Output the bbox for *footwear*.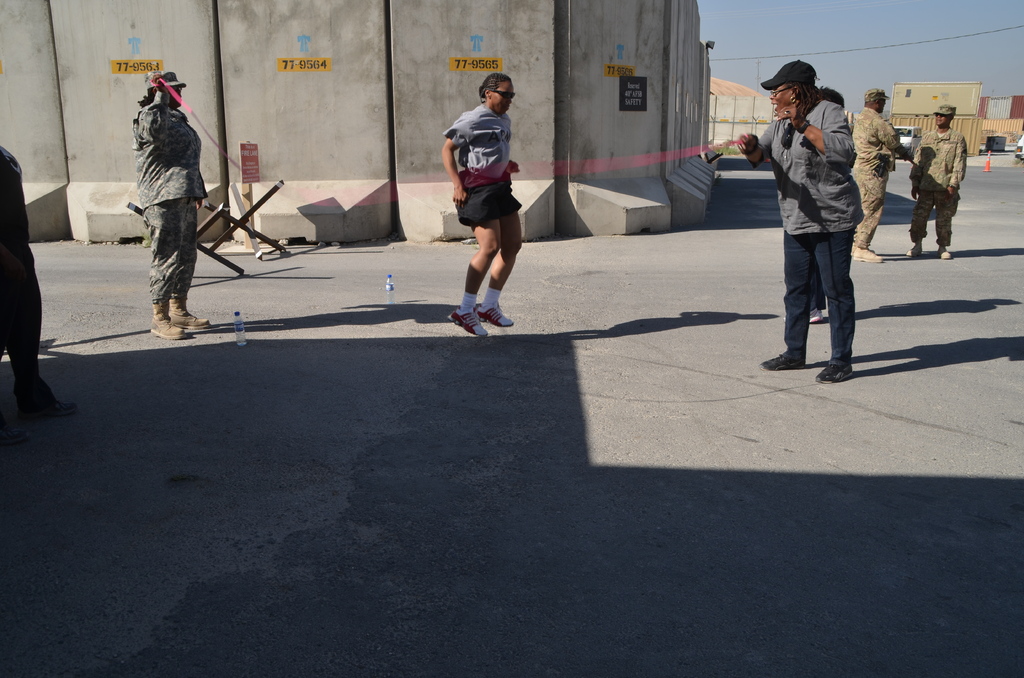
box=[936, 241, 952, 259].
